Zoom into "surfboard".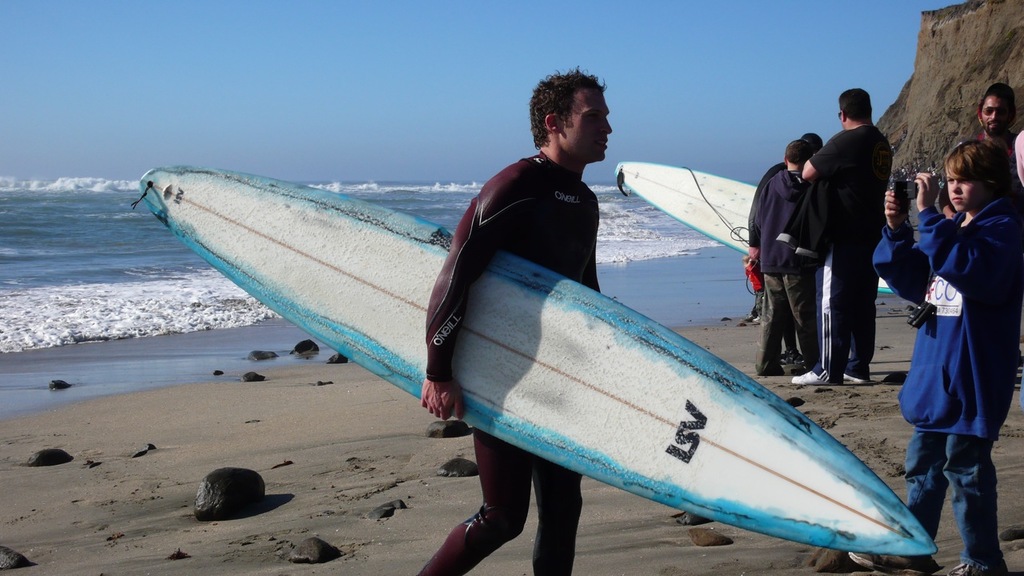
Zoom target: left=133, top=160, right=940, bottom=557.
